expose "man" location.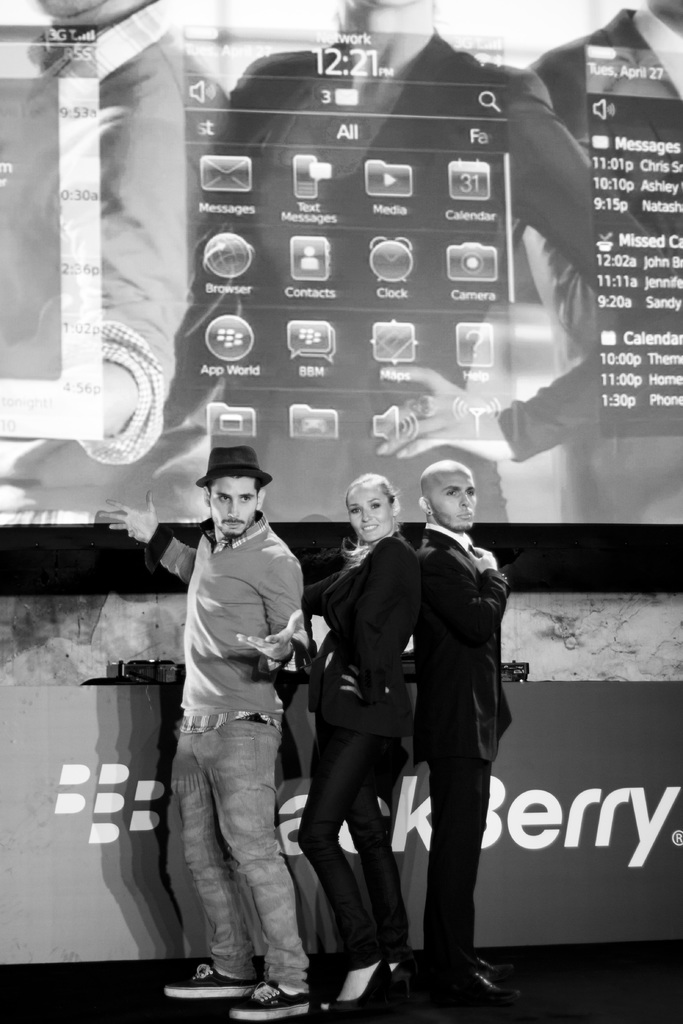
Exposed at 101/435/320/1021.
